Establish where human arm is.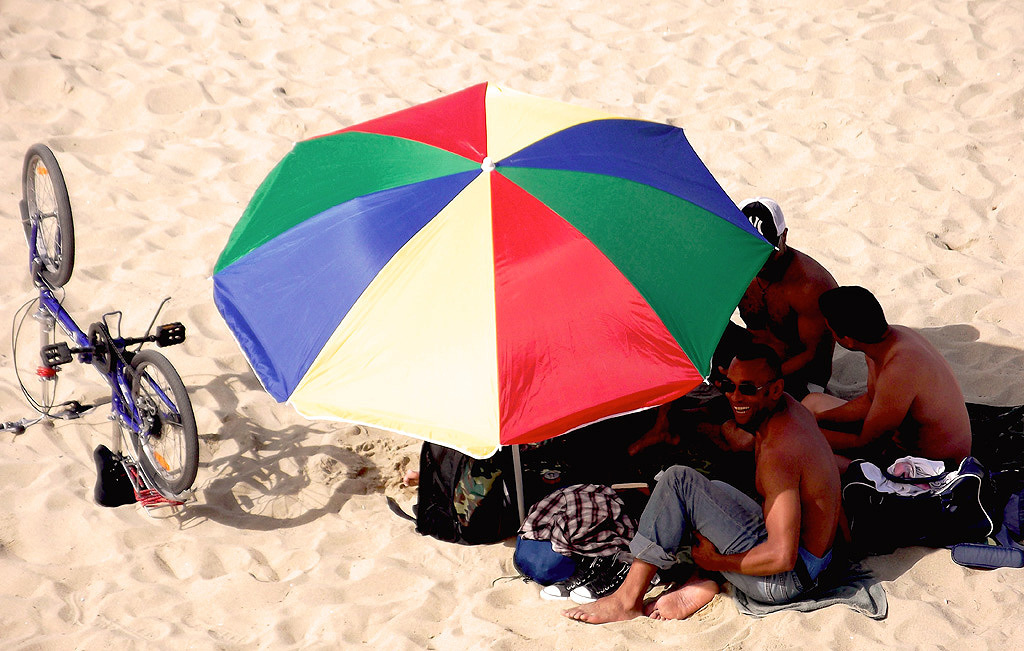
Established at (779,304,834,389).
